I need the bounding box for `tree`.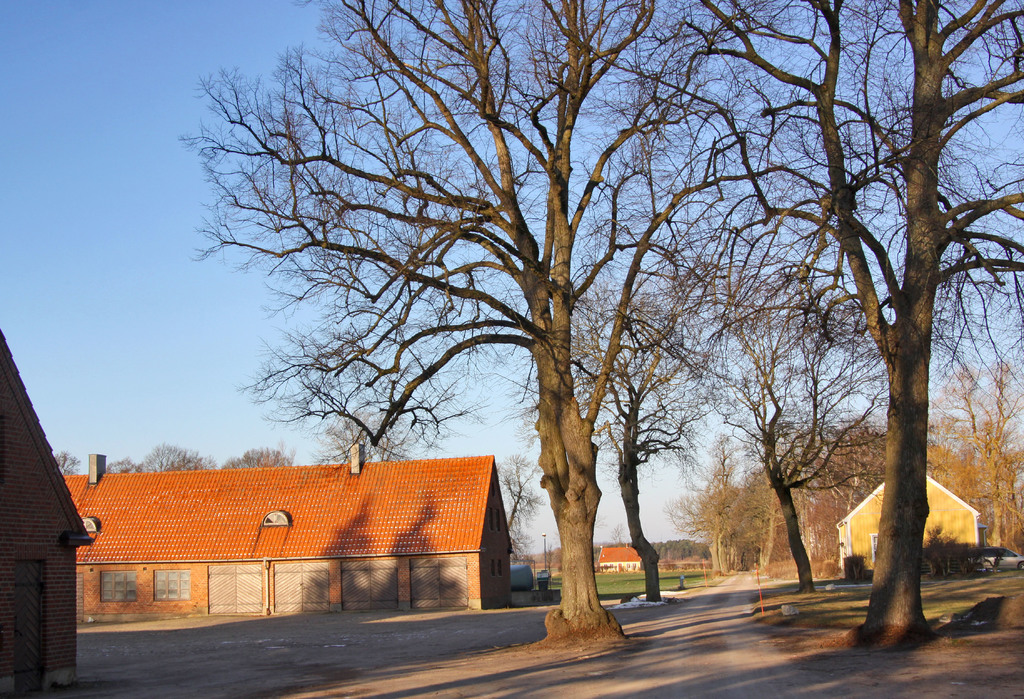
Here it is: box(109, 442, 211, 471).
